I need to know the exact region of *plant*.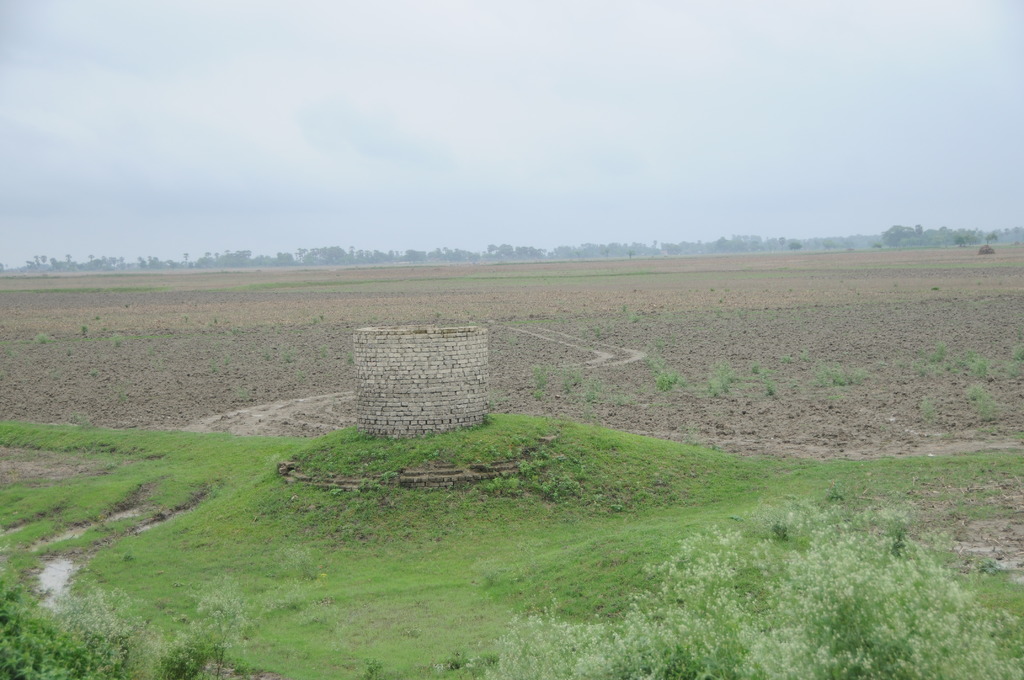
Region: l=971, t=355, r=995, b=385.
